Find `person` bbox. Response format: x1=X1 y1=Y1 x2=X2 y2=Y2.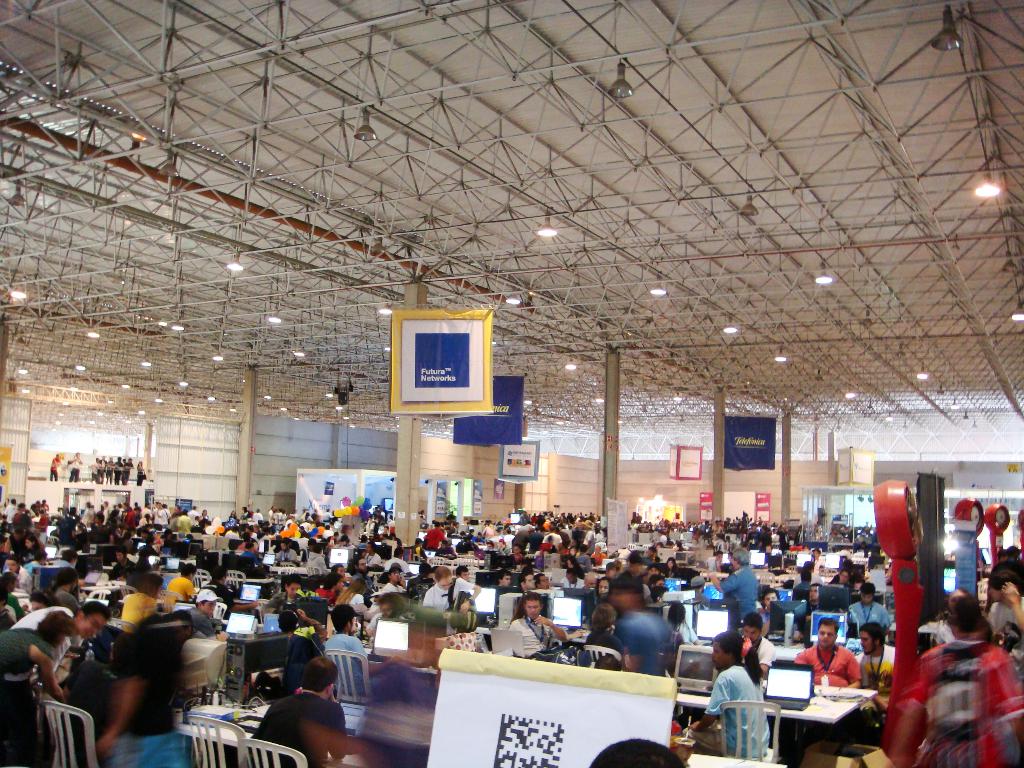
x1=240 y1=534 x2=265 y2=569.
